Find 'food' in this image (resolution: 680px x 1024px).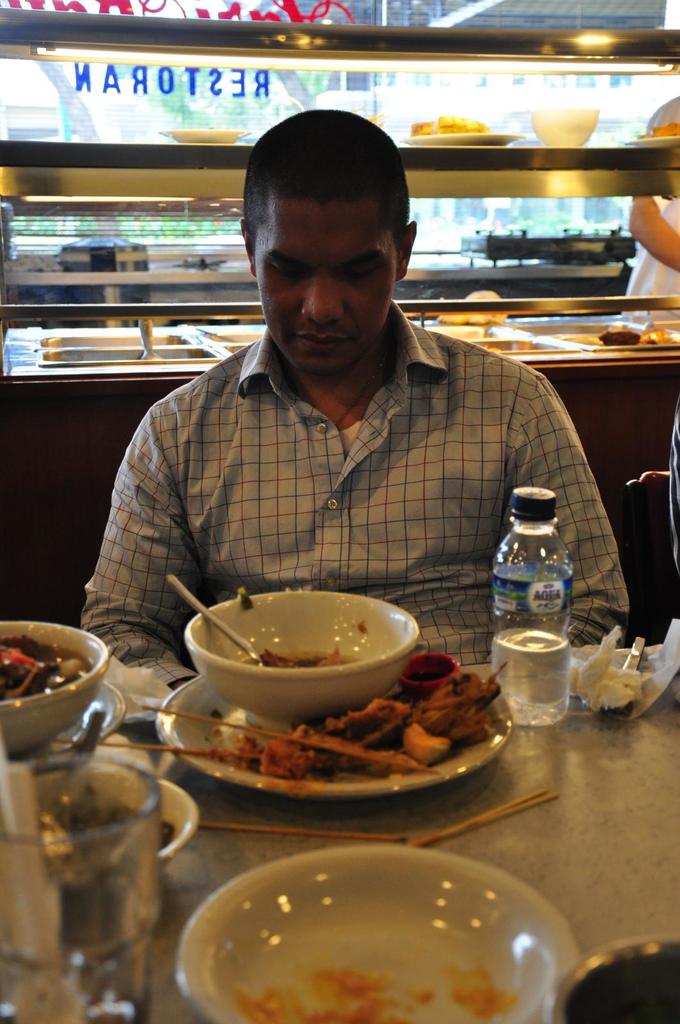
{"x1": 437, "y1": 287, "x2": 505, "y2": 325}.
